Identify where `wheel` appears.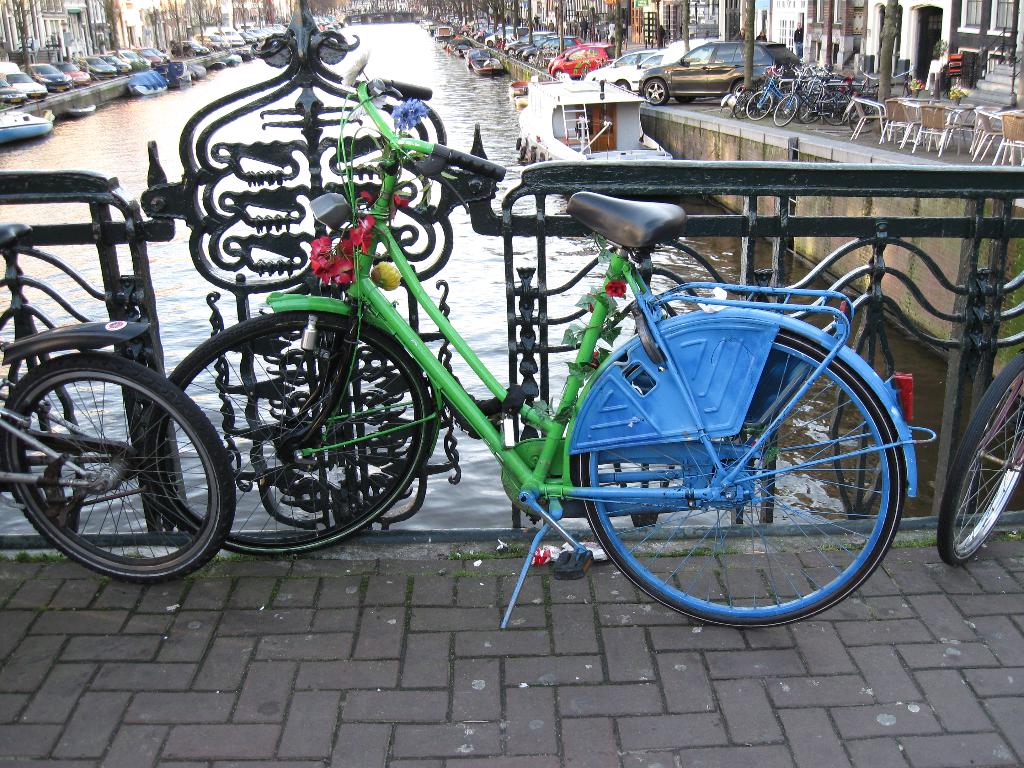
Appears at pyautogui.locateOnScreen(552, 70, 564, 80).
